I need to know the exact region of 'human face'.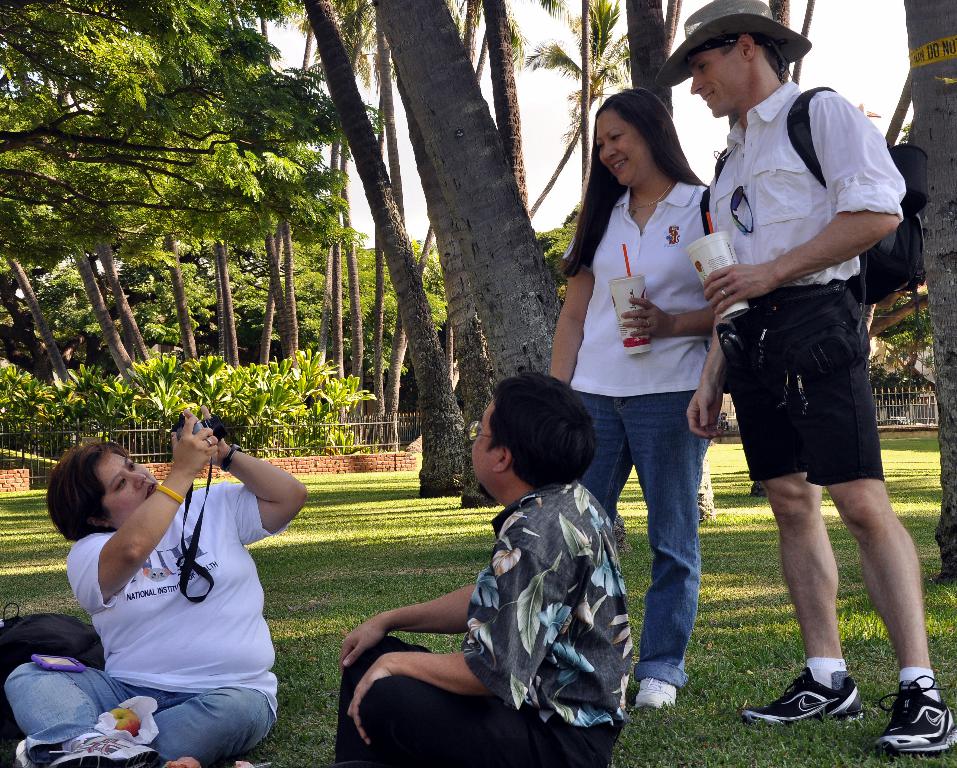
Region: detection(688, 46, 747, 114).
